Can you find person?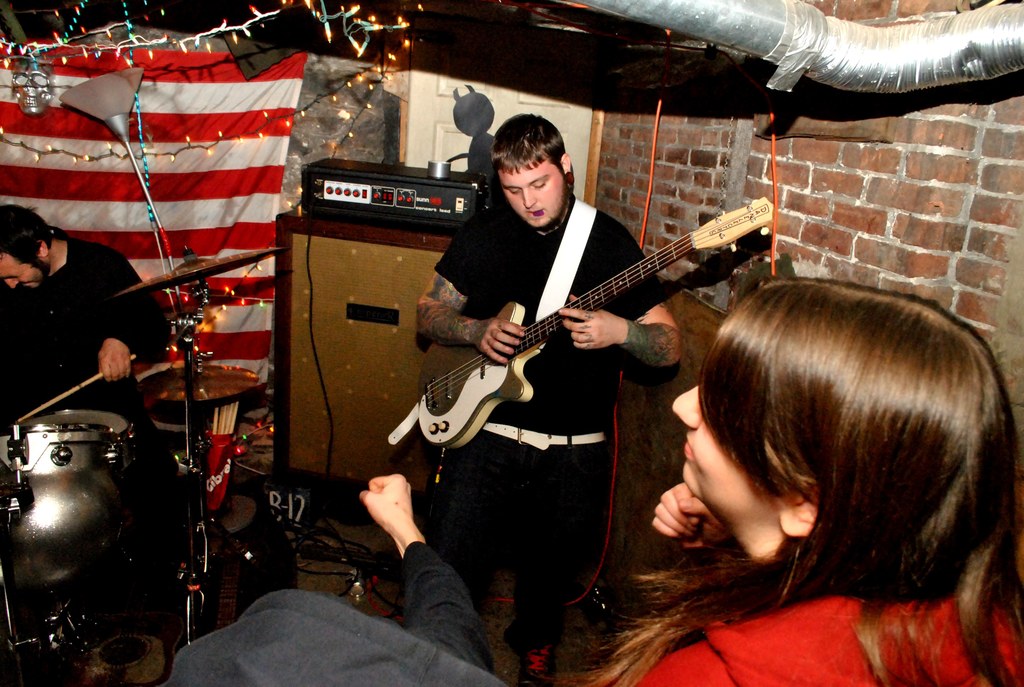
Yes, bounding box: bbox=(414, 105, 684, 683).
